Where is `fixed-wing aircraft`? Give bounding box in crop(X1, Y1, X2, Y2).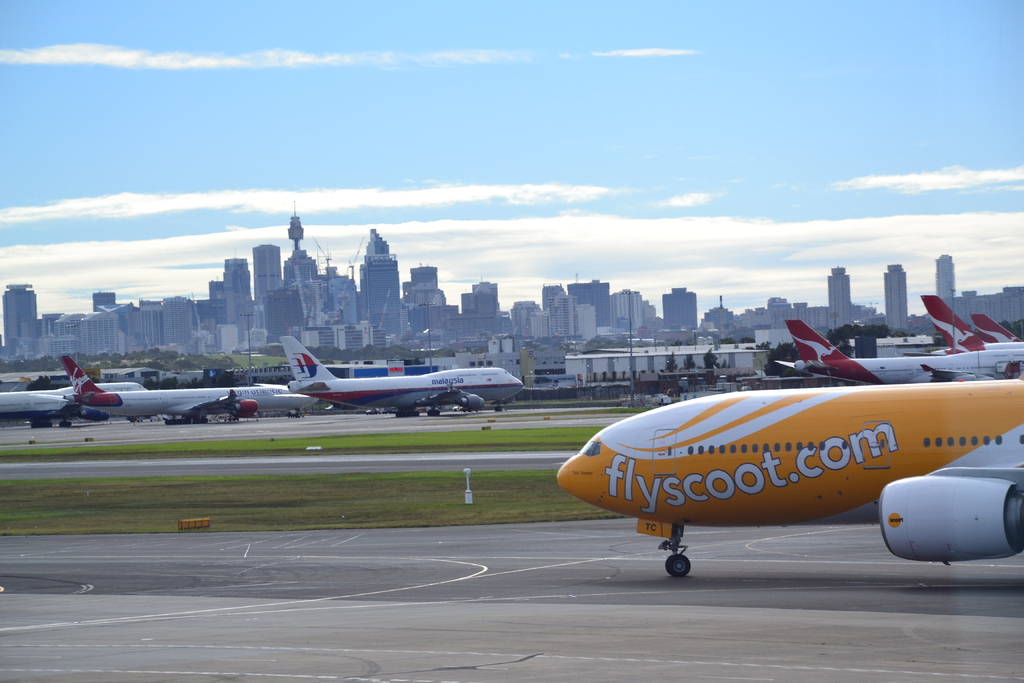
crop(0, 388, 145, 431).
